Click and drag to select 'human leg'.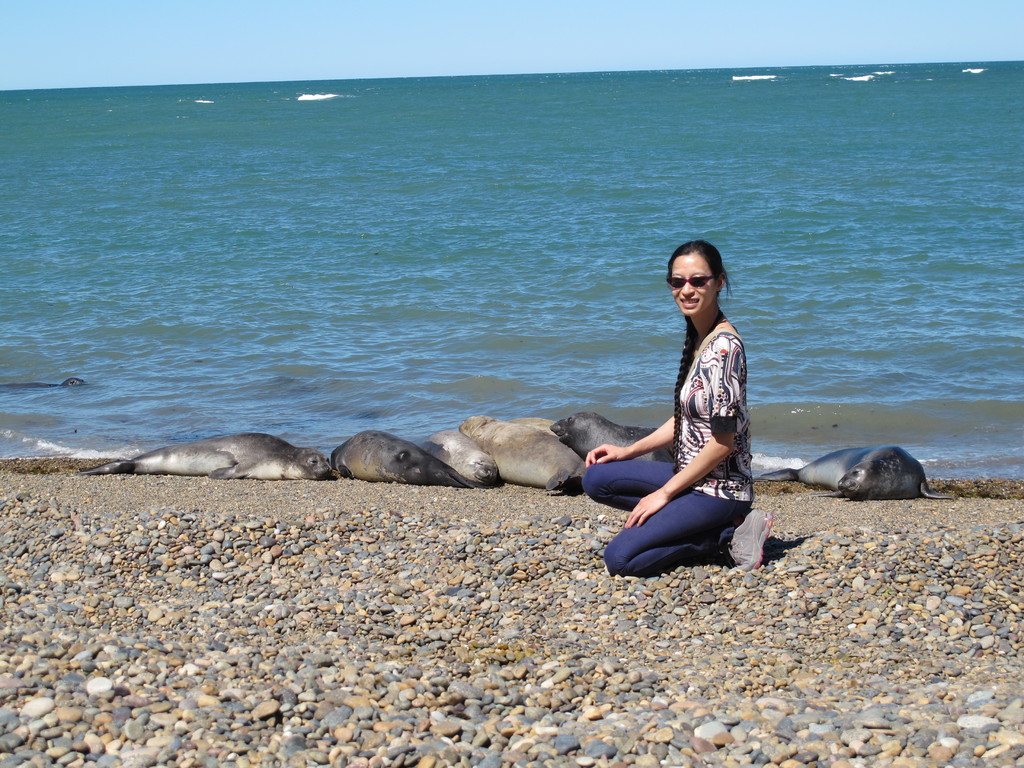
Selection: (x1=608, y1=488, x2=778, y2=569).
